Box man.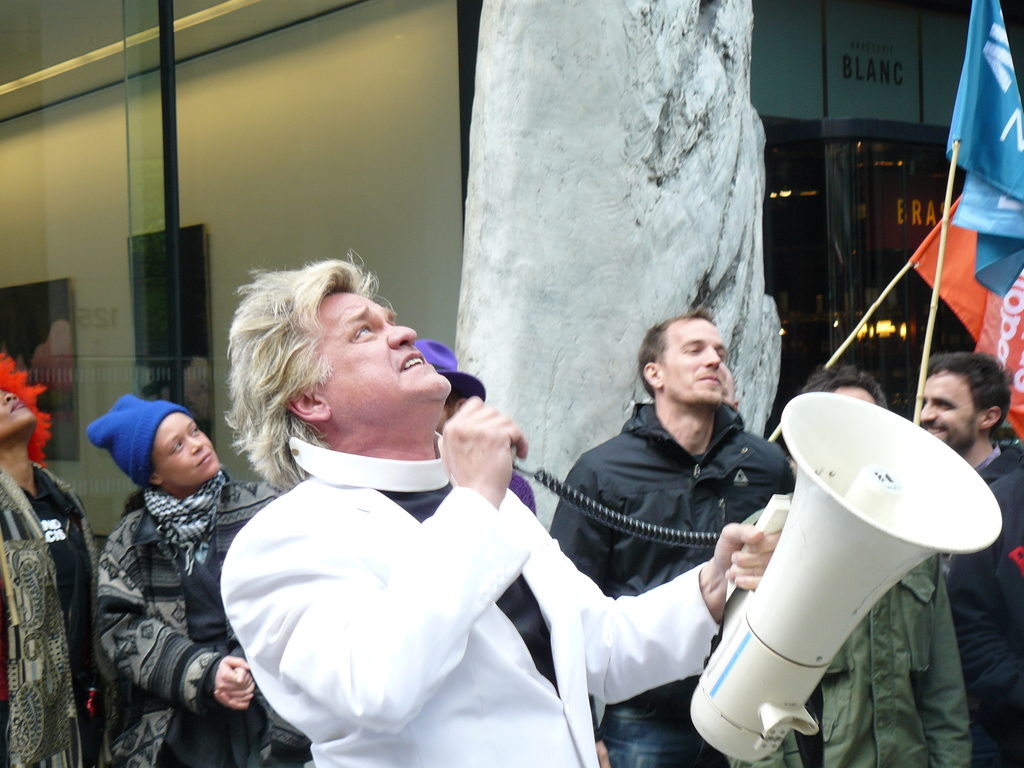
908, 334, 1023, 767.
